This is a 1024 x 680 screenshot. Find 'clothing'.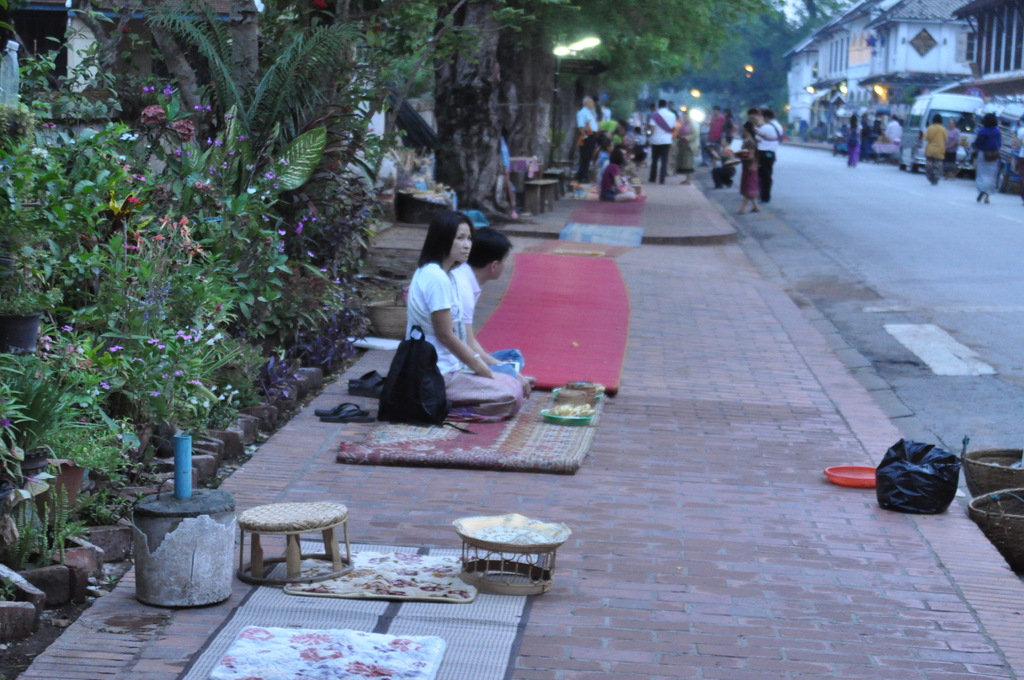
Bounding box: [973, 128, 1004, 198].
